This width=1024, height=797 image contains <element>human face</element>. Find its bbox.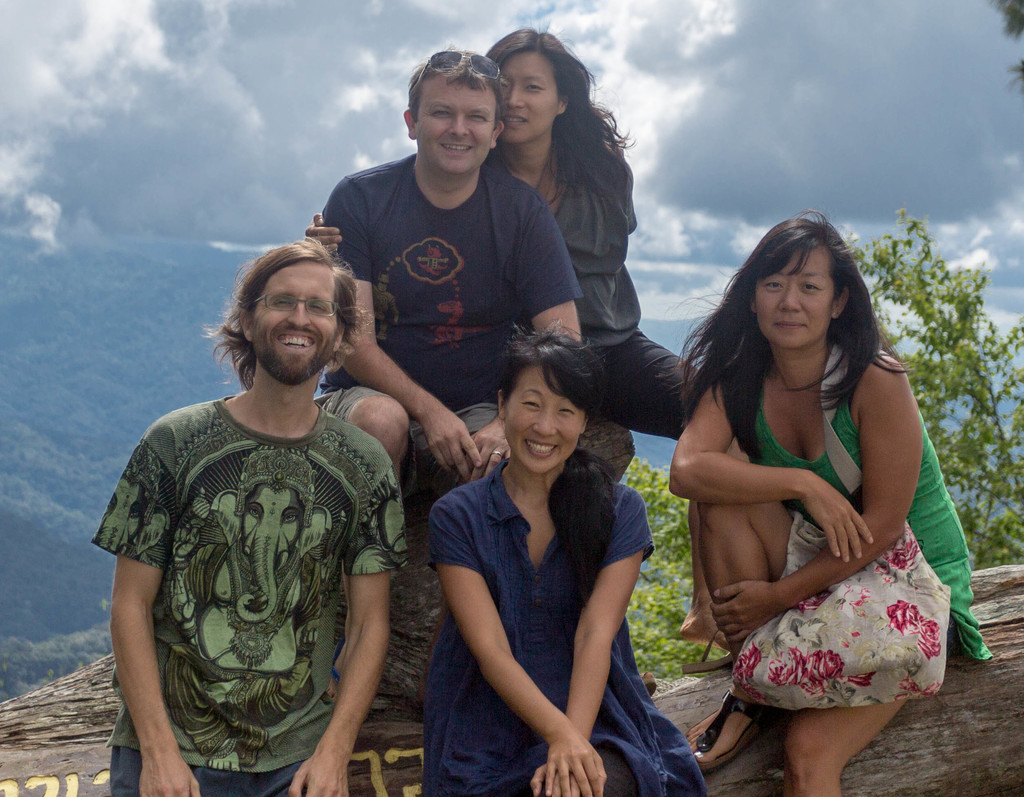
[left=506, top=364, right=590, bottom=475].
